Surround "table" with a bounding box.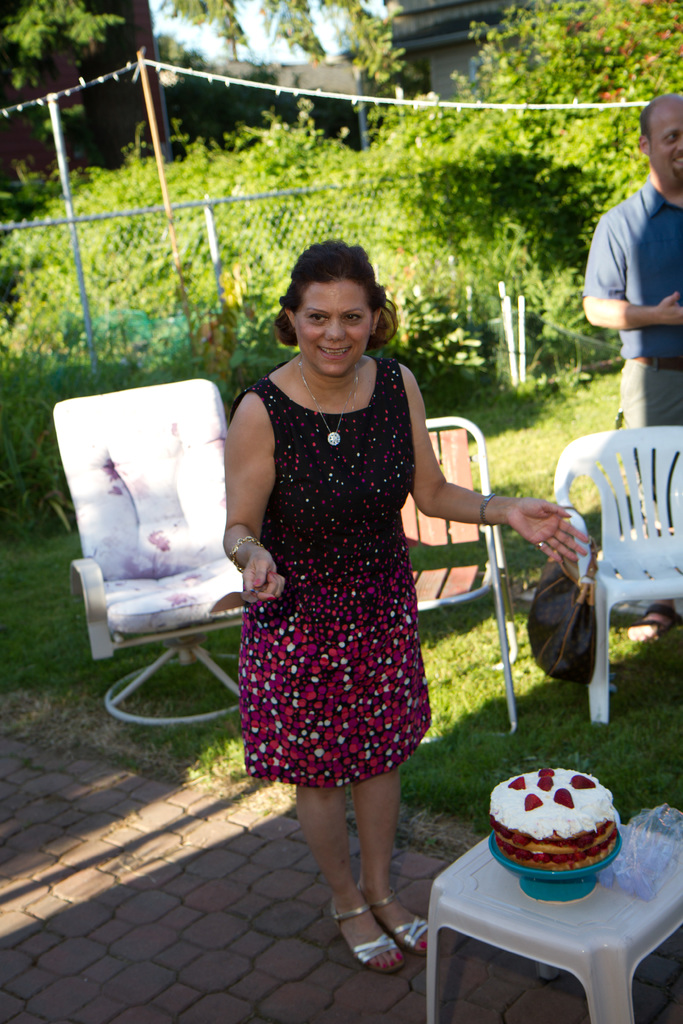
401, 812, 682, 1023.
